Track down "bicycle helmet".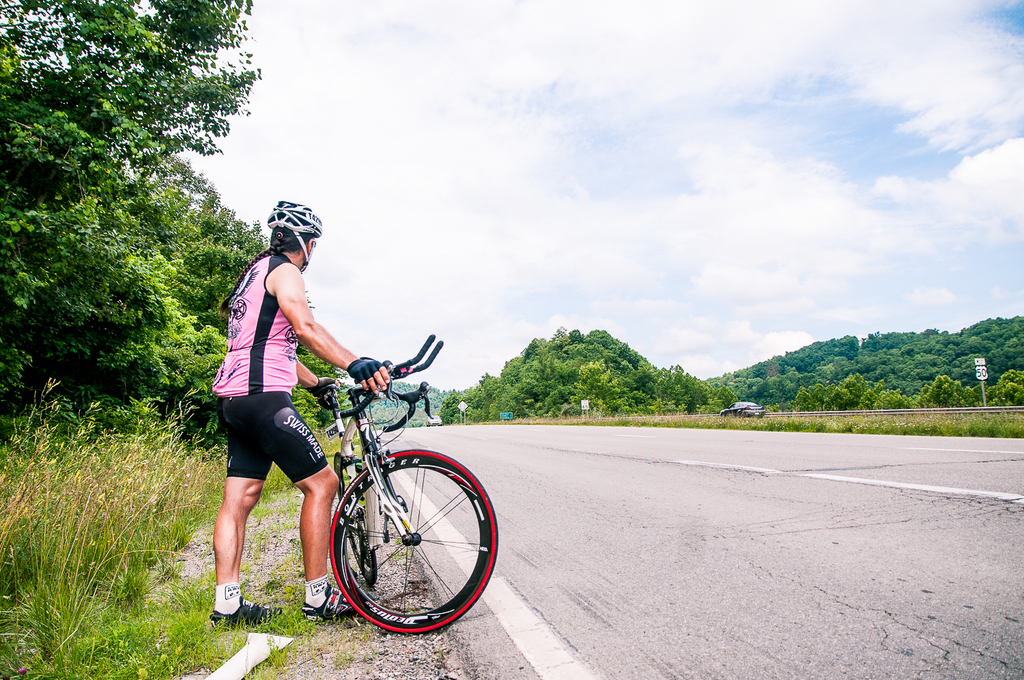
Tracked to (271,194,321,266).
